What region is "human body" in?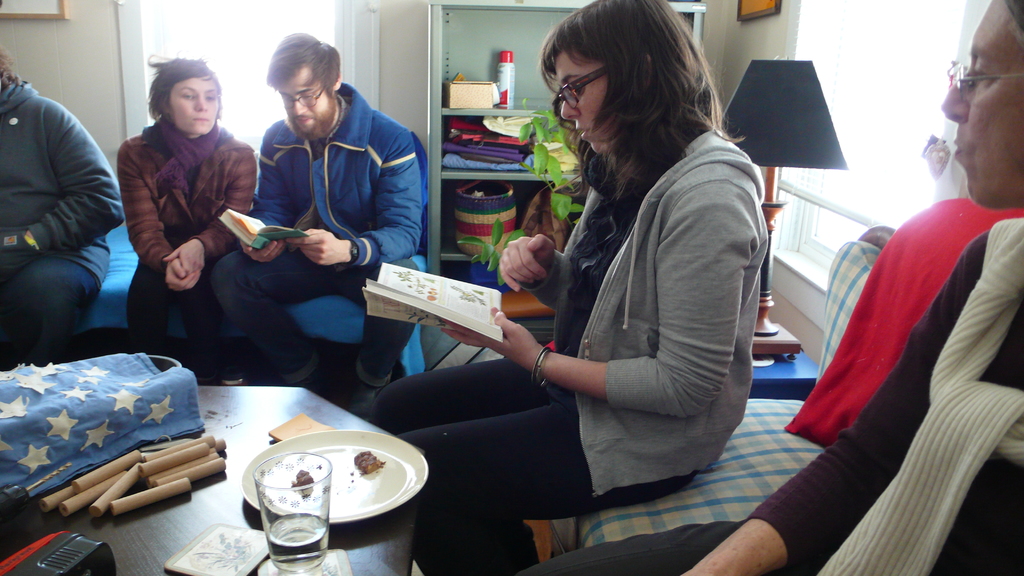
[0,79,127,366].
